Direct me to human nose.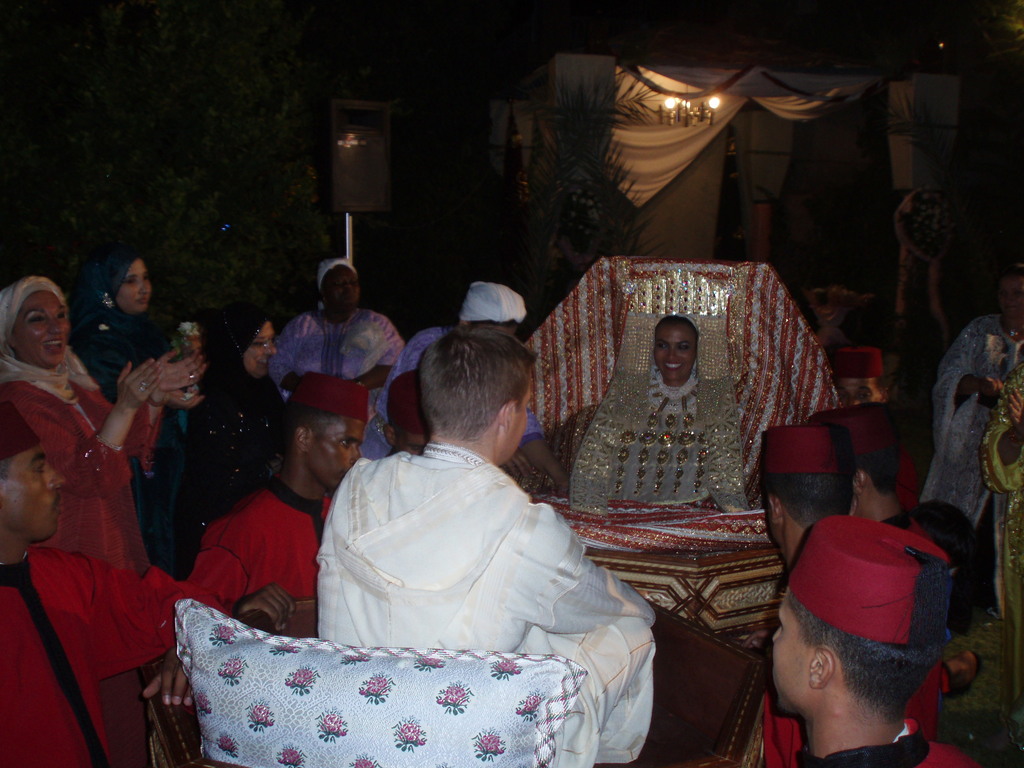
Direction: 265, 342, 278, 356.
